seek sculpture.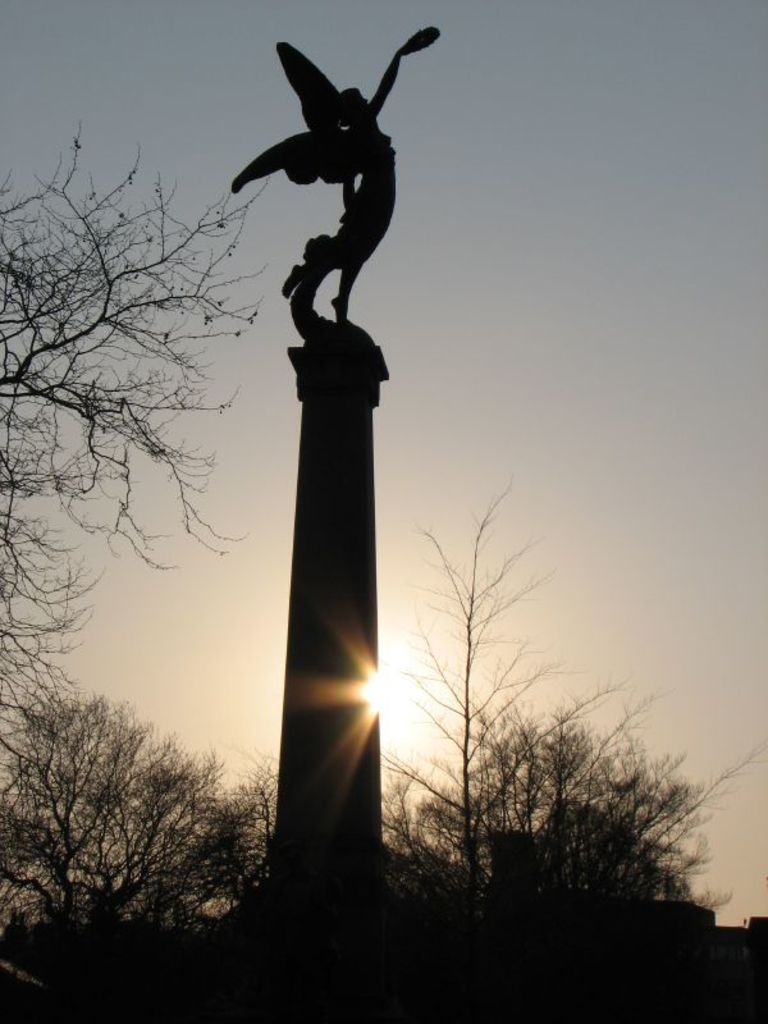
left=230, top=9, right=445, bottom=361.
